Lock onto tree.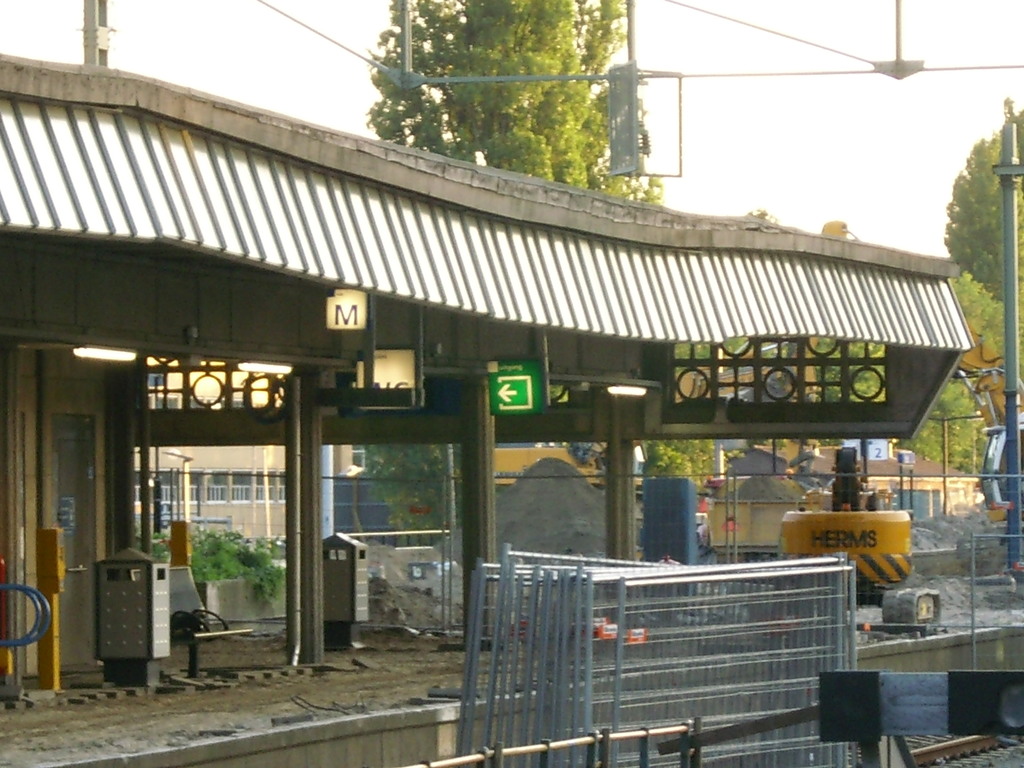
Locked: crop(369, 386, 486, 542).
